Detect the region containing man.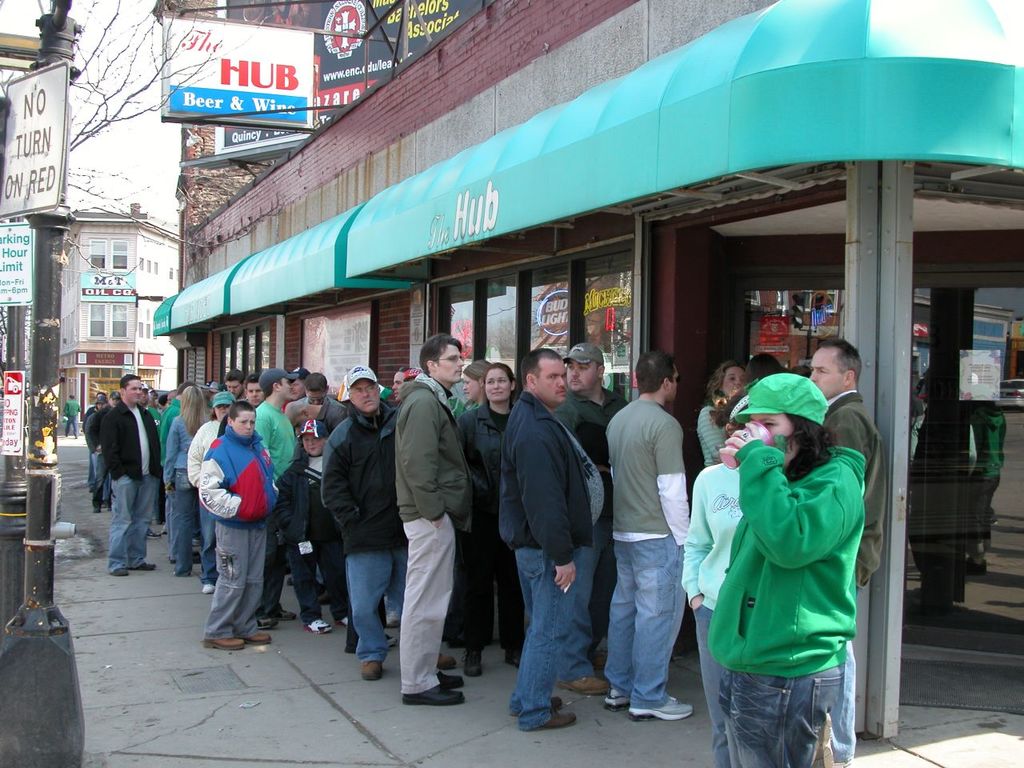
rect(596, 340, 705, 738).
